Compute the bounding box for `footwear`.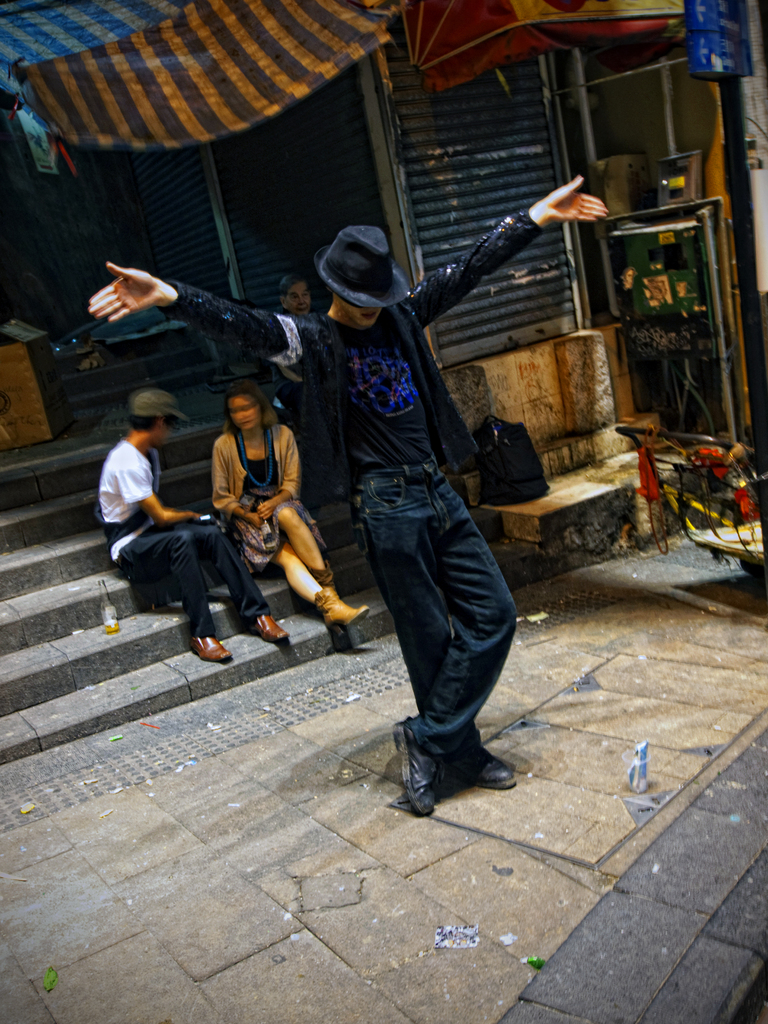
BBox(394, 709, 506, 808).
